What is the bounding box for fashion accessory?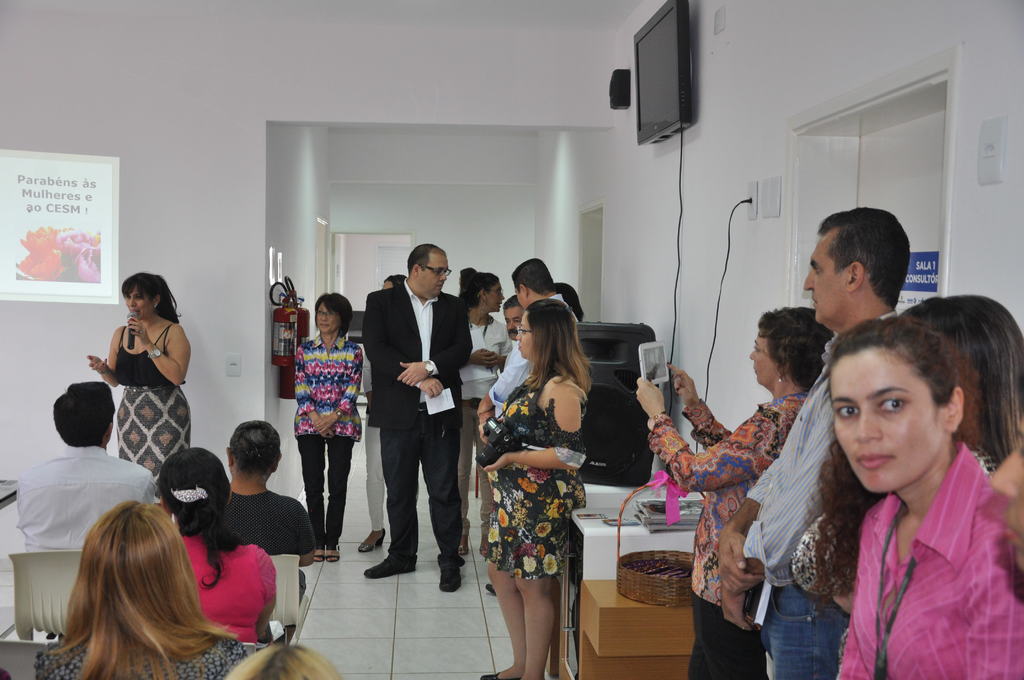
{"left": 774, "top": 370, "right": 783, "bottom": 386}.
